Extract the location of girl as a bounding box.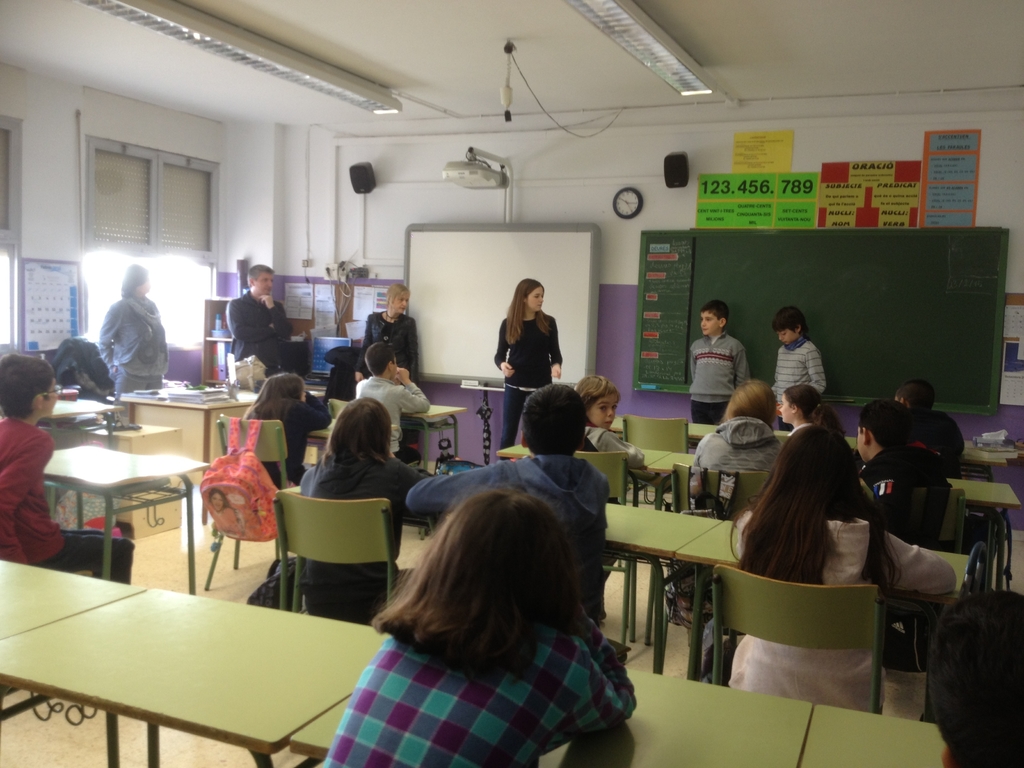
(493,280,563,460).
